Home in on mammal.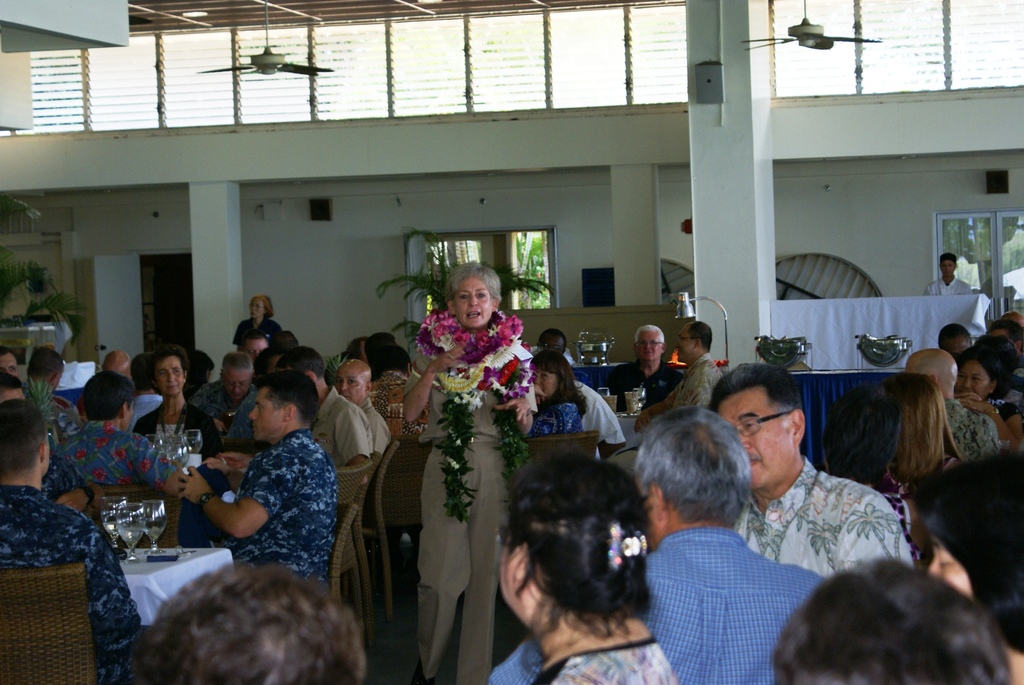
Homed in at (771,557,1004,684).
